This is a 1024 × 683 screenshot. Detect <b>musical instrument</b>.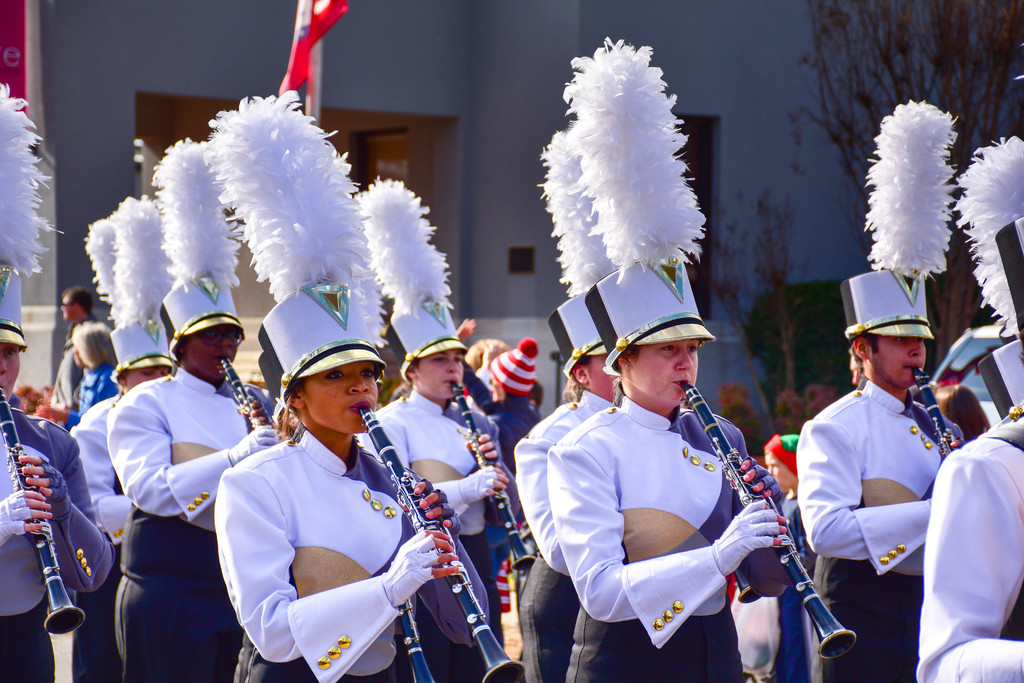
<region>356, 406, 525, 682</region>.
